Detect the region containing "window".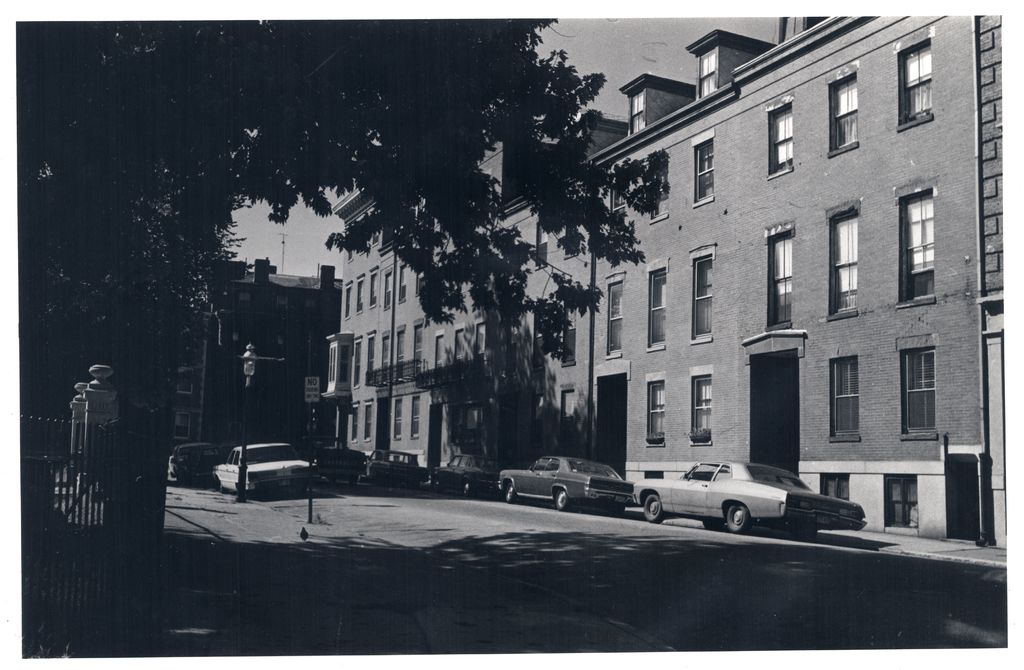
[689,362,716,443].
